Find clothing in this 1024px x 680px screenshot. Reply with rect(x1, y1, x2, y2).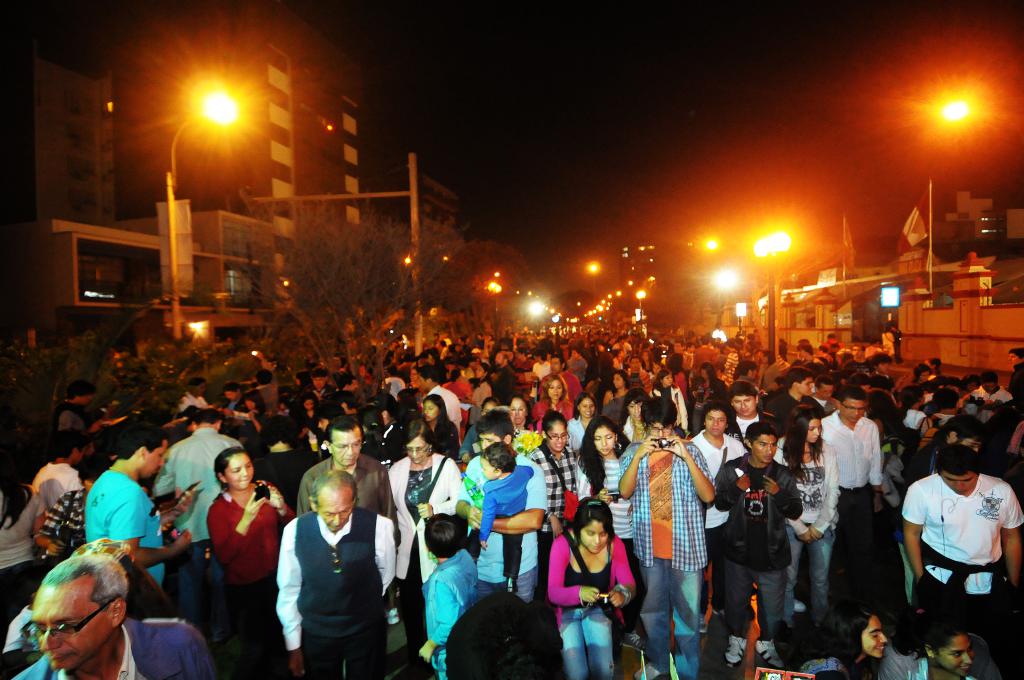
rect(154, 425, 244, 627).
